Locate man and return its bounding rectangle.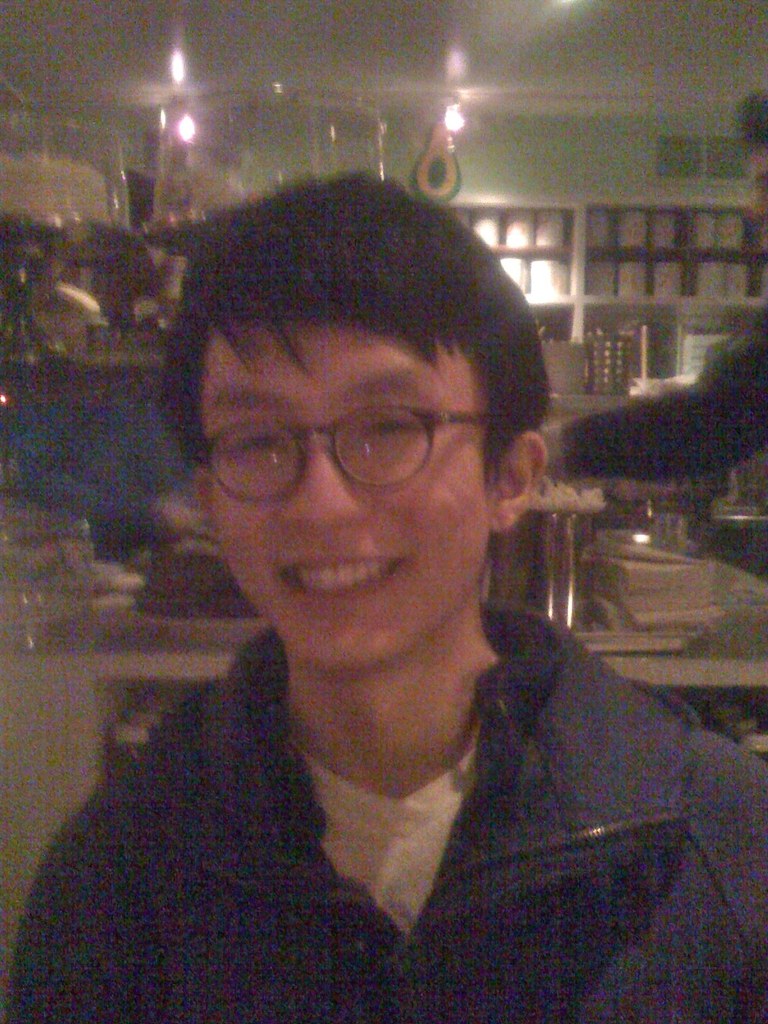
0:162:767:1023.
